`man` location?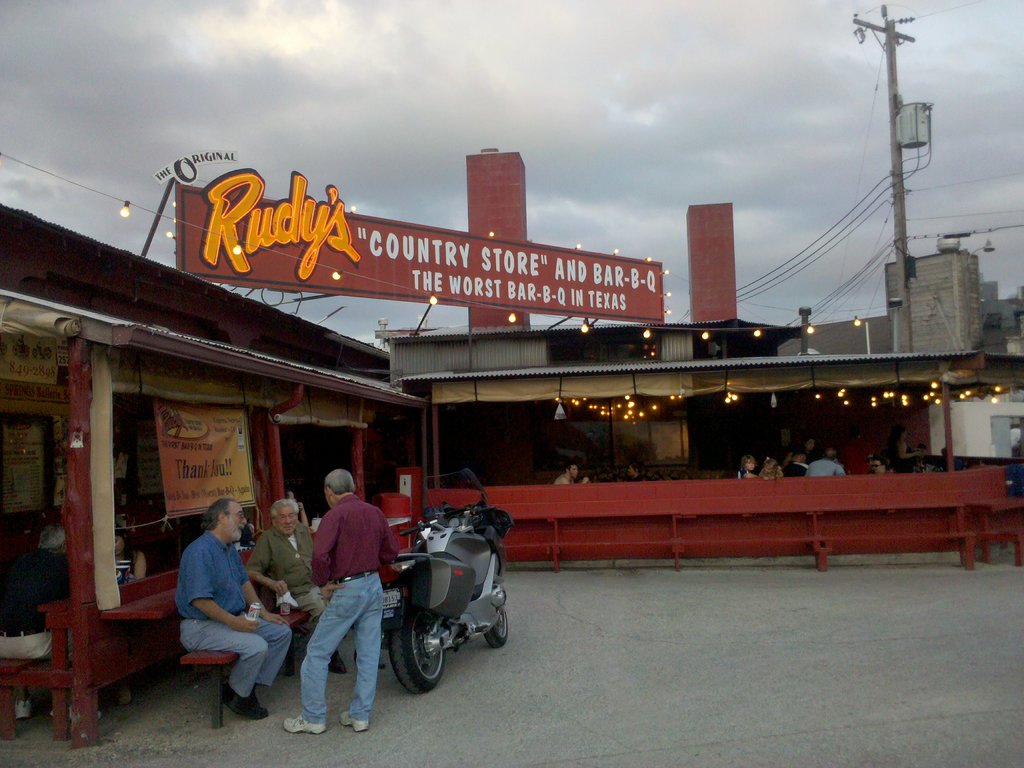
[left=244, top=489, right=351, bottom=686]
